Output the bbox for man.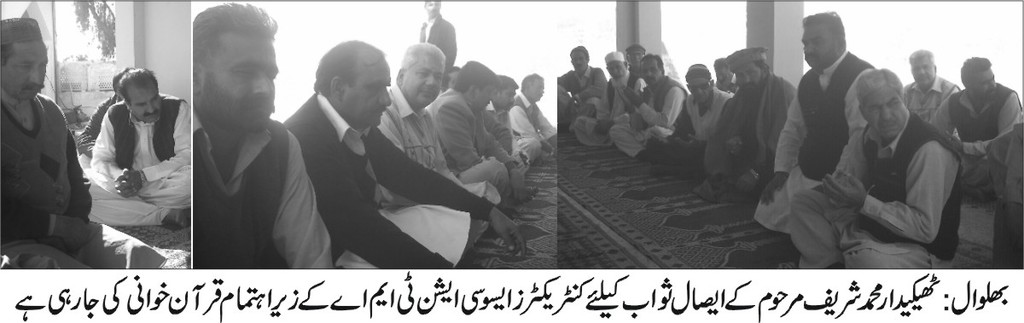
[left=71, top=66, right=131, bottom=170].
